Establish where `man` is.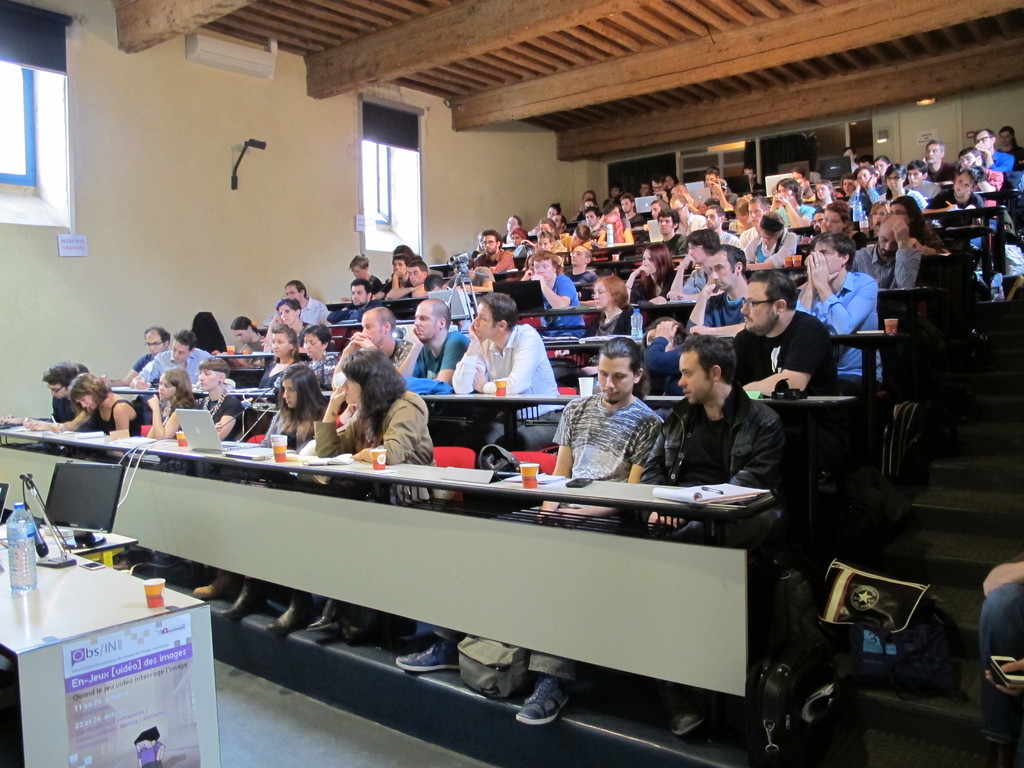
Established at x1=508, y1=228, x2=531, y2=257.
